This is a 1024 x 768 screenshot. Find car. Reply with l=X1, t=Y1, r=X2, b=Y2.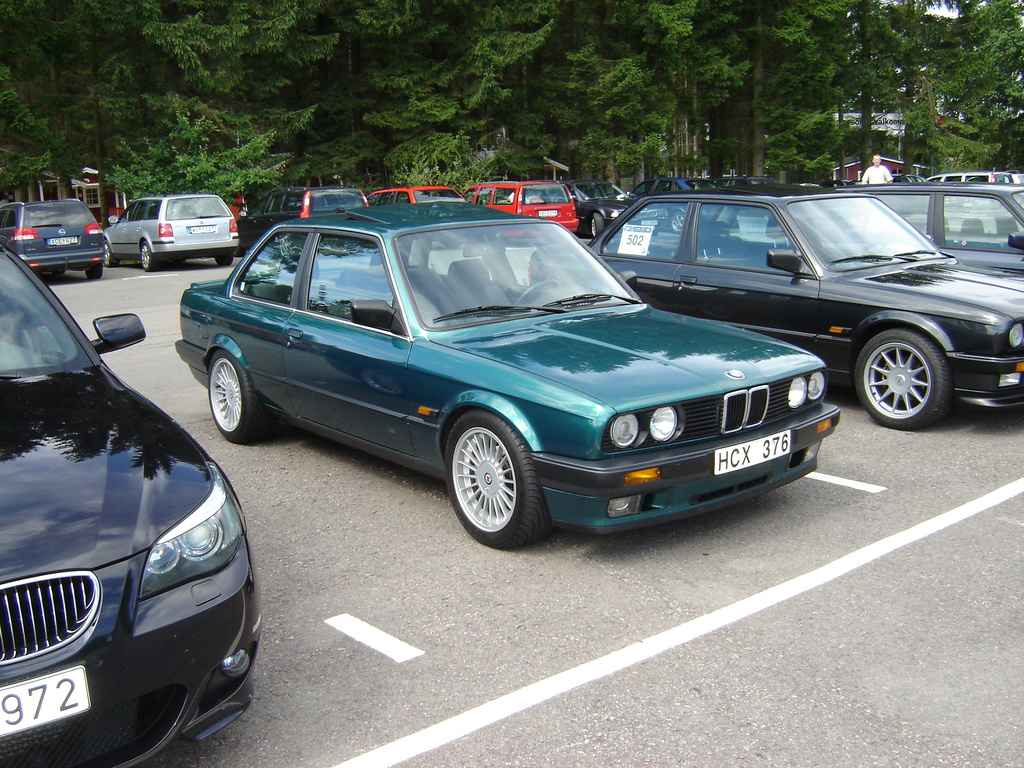
l=248, t=184, r=375, b=246.
